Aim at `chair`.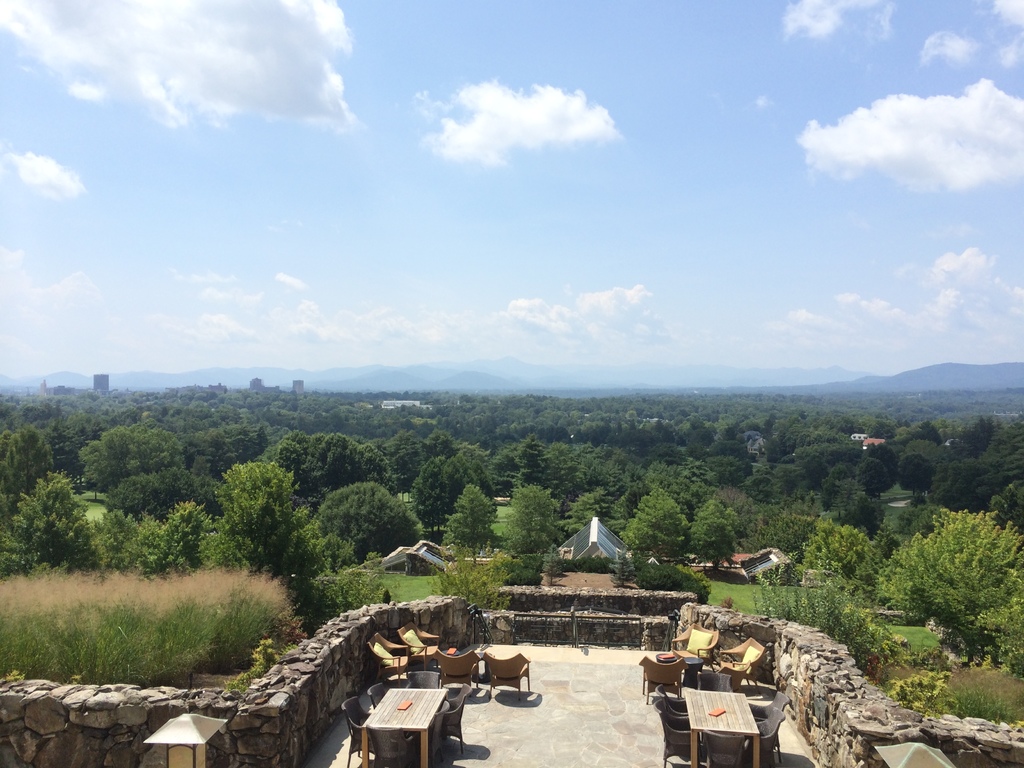
Aimed at 656,685,689,716.
